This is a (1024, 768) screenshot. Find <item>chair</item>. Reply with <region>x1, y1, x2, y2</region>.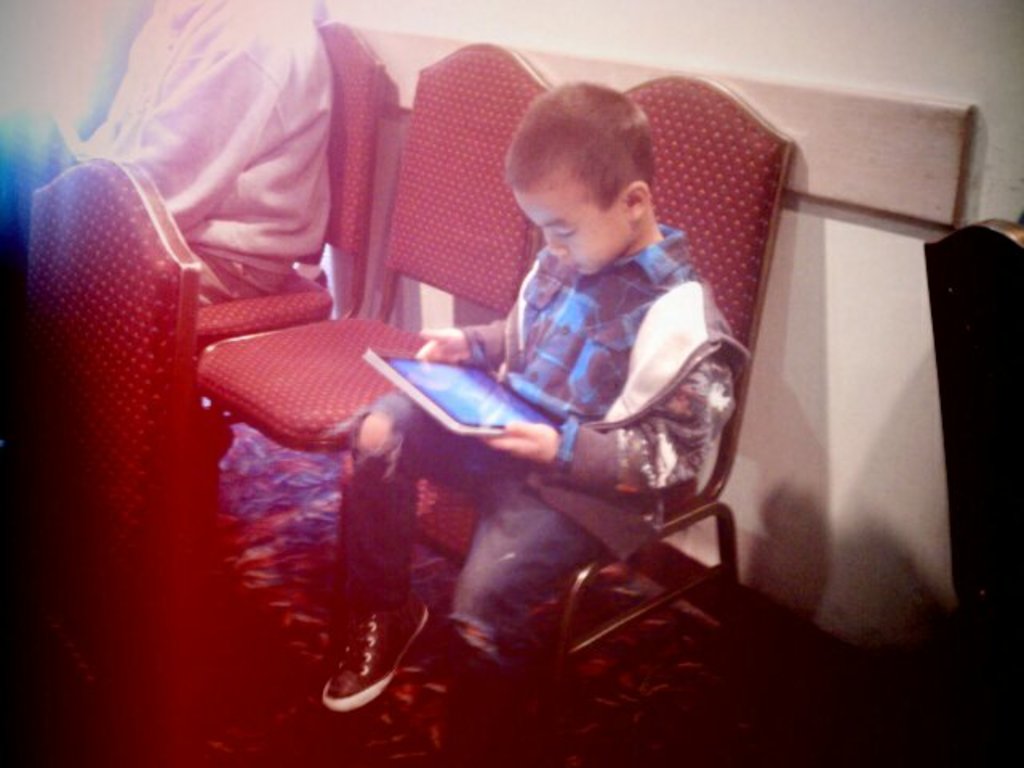
<region>190, 37, 565, 451</region>.
